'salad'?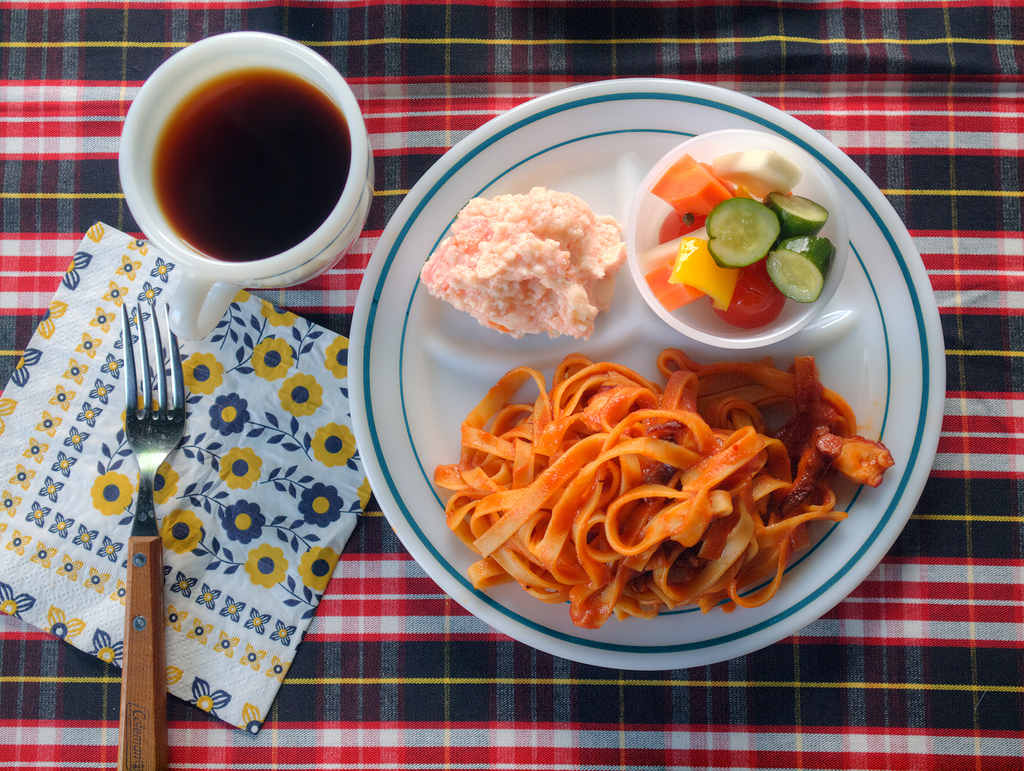
BBox(631, 145, 834, 336)
